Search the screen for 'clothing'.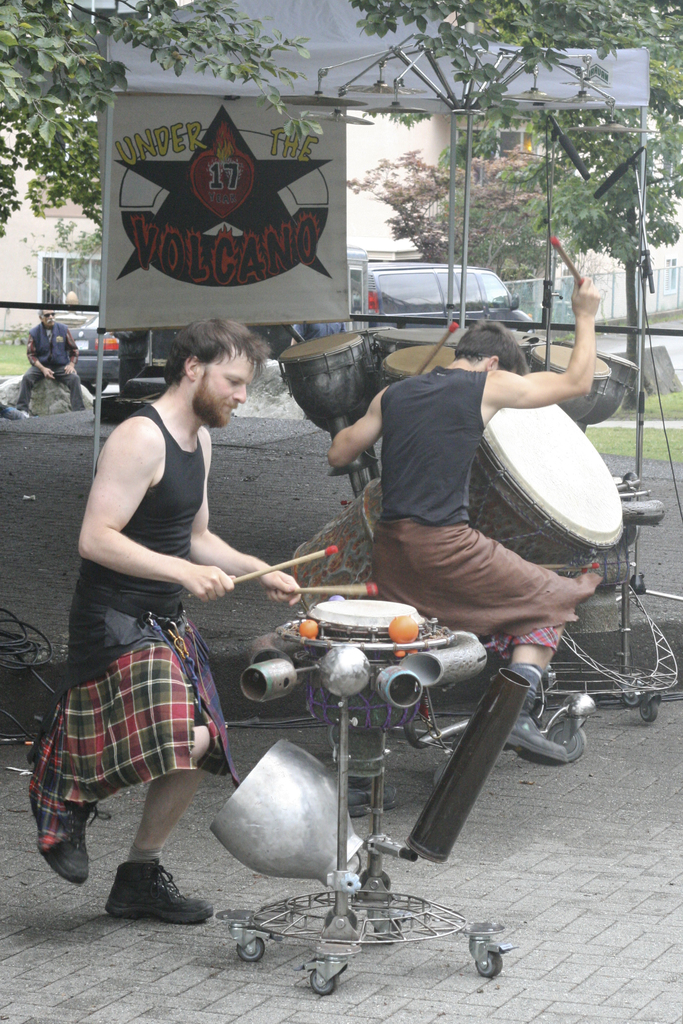
Found at left=17, top=321, right=79, bottom=424.
